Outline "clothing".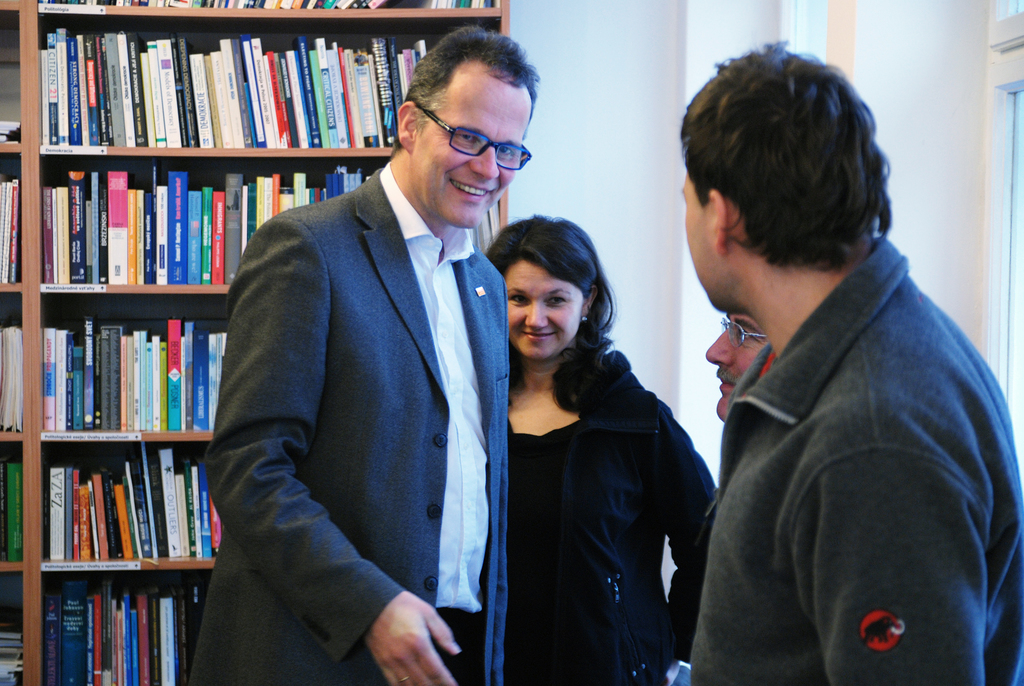
Outline: bbox(501, 346, 717, 679).
